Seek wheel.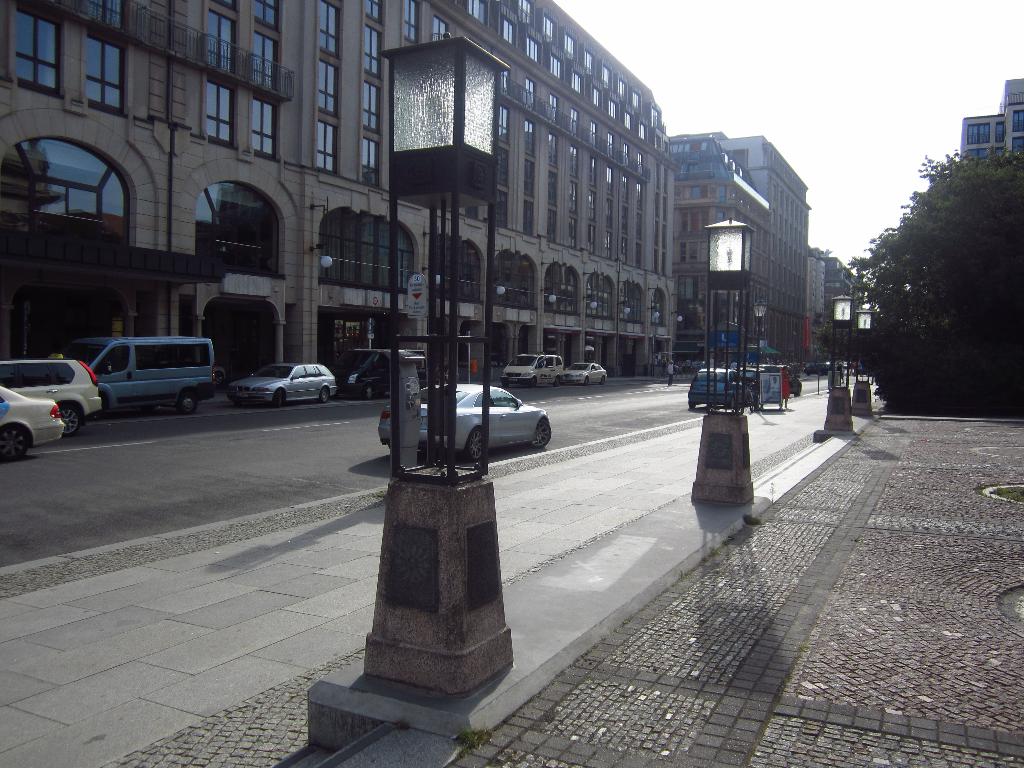
(176,390,198,417).
